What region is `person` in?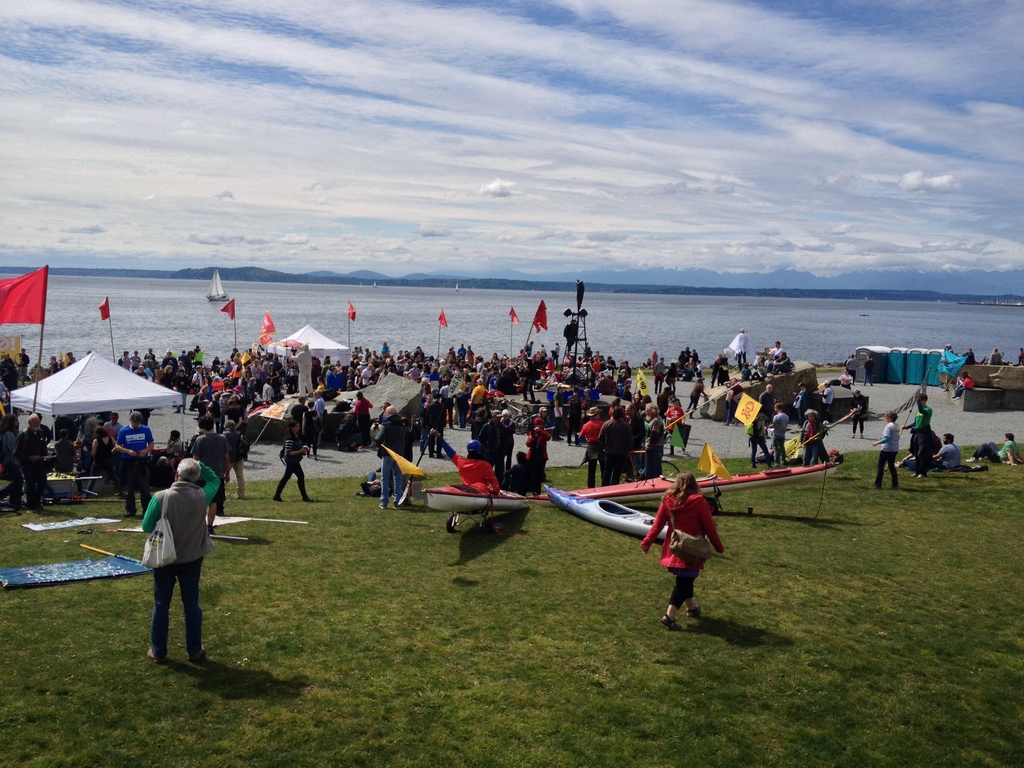
x1=5 y1=413 x2=53 y2=506.
